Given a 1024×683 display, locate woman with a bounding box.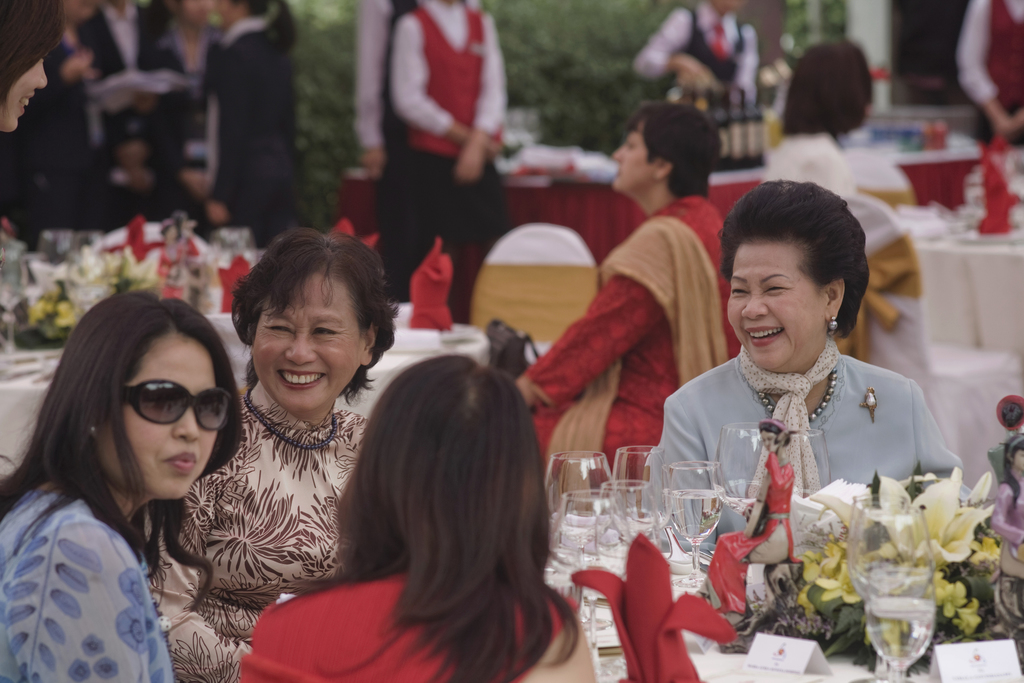
Located: BBox(207, 0, 303, 247).
